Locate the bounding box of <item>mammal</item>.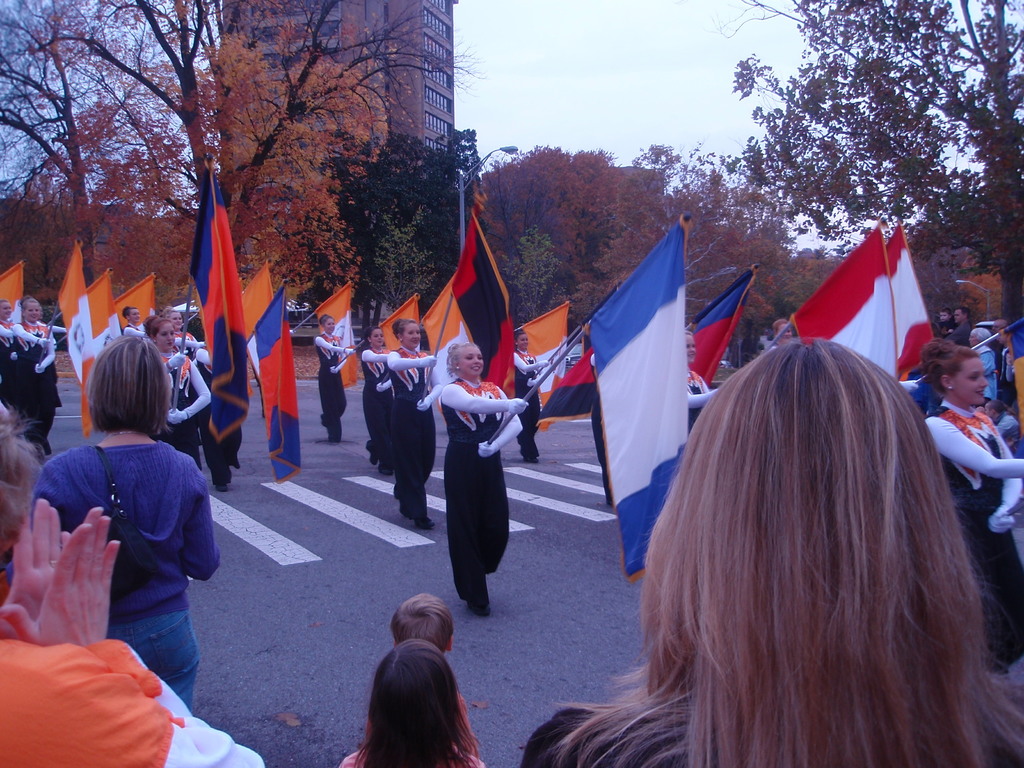
Bounding box: box(340, 643, 485, 767).
